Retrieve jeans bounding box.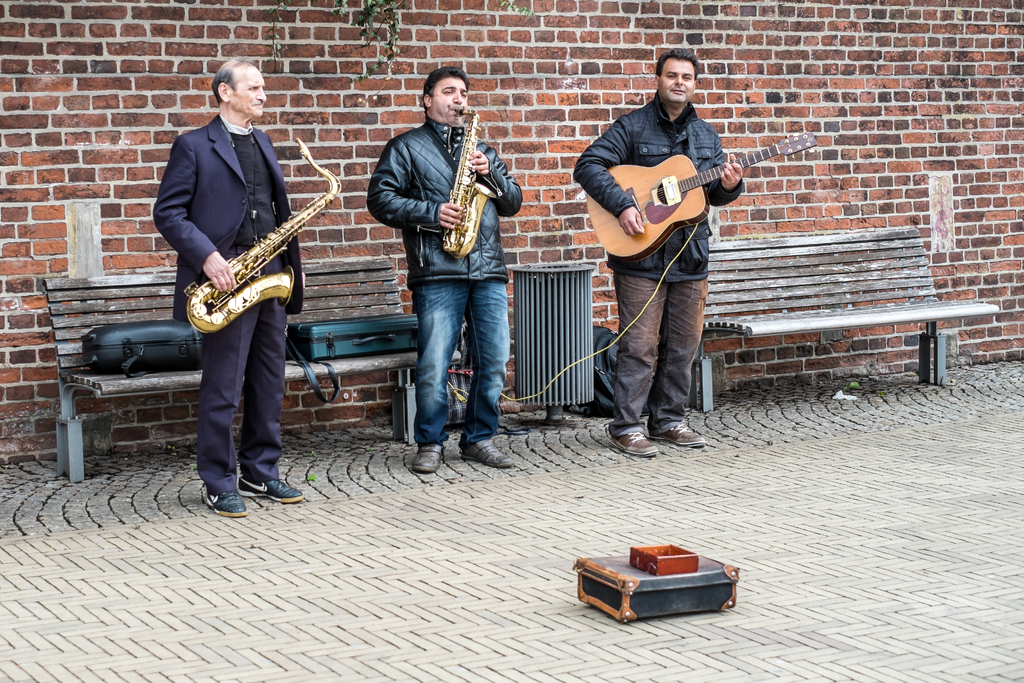
Bounding box: BBox(402, 273, 513, 452).
